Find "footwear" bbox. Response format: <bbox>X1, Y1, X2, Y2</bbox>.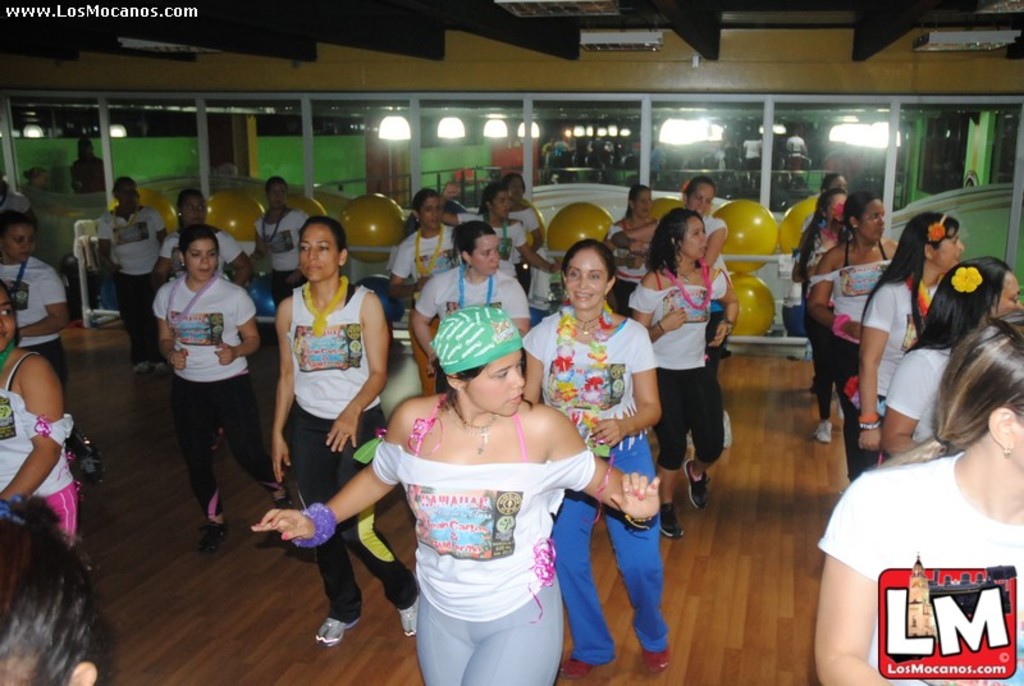
<bbox>397, 582, 420, 636</bbox>.
